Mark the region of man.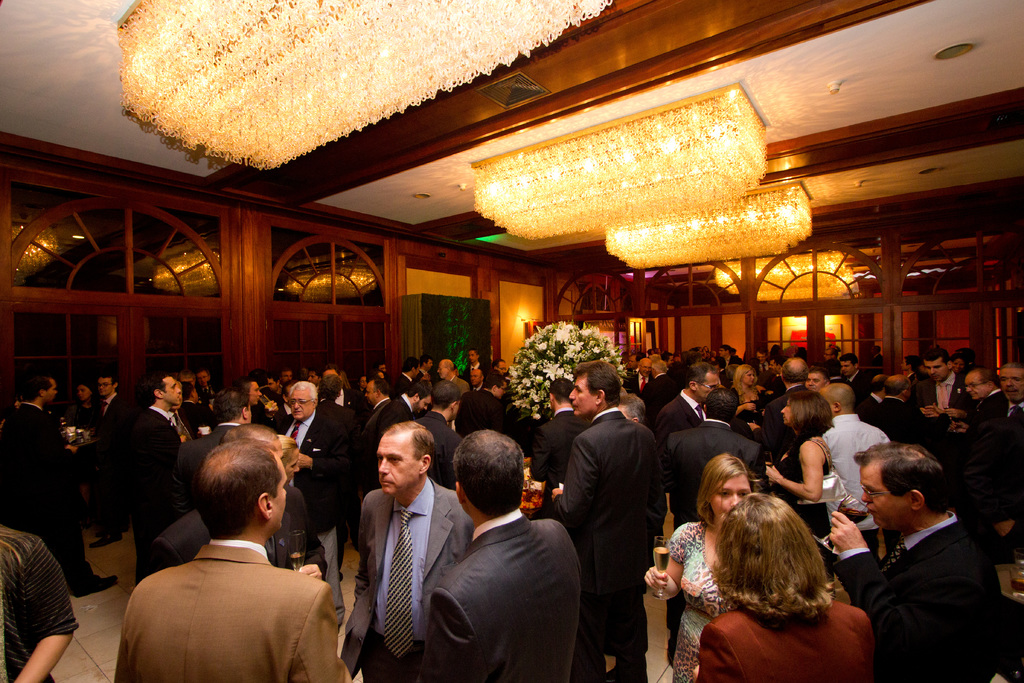
Region: [176, 389, 252, 488].
